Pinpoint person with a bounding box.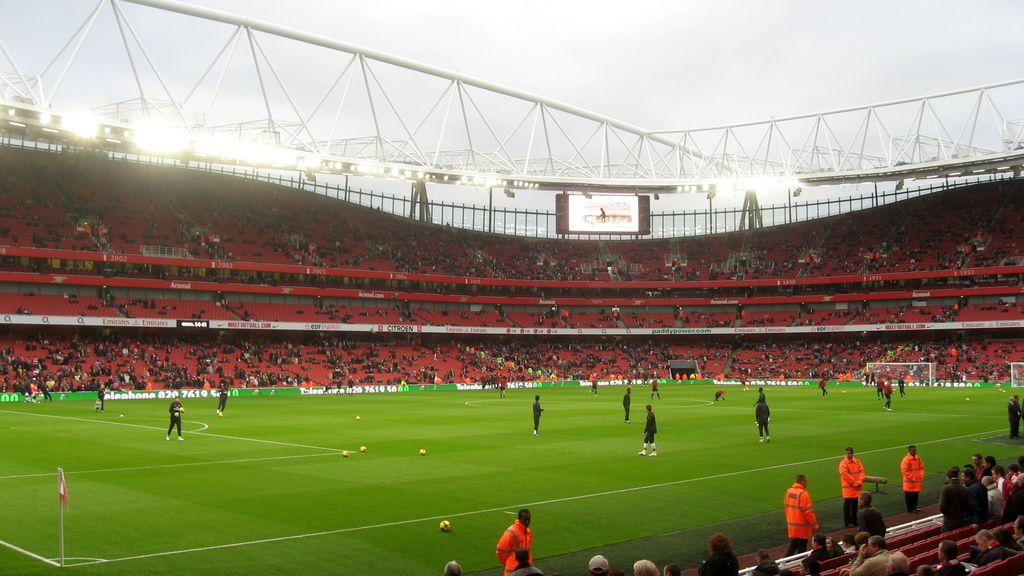
detection(488, 501, 543, 575).
